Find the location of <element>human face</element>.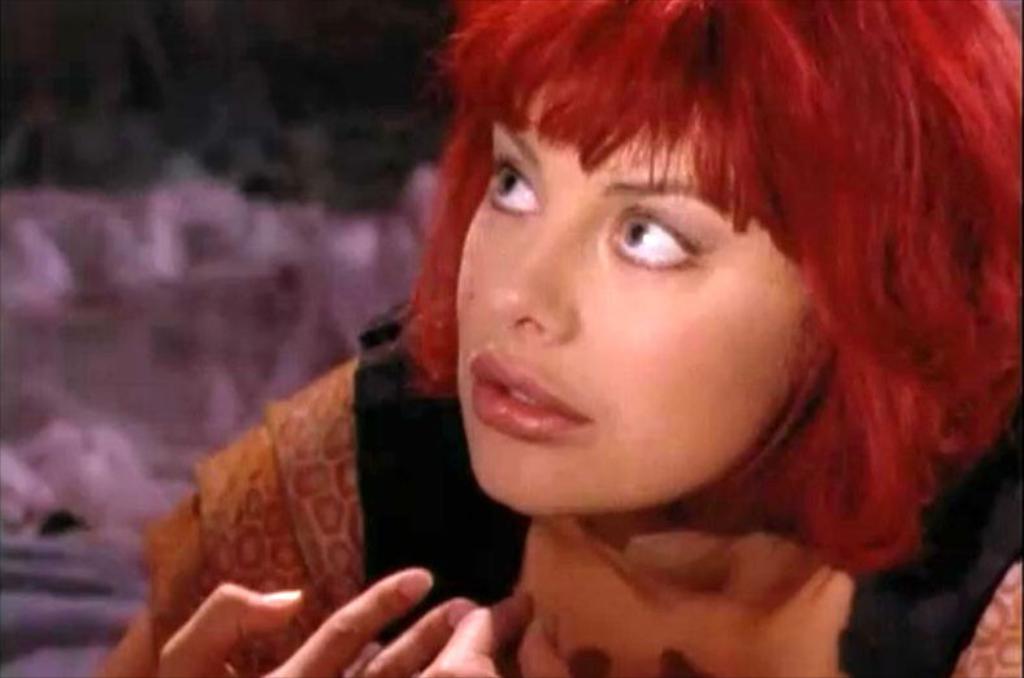
Location: (452,104,813,517).
